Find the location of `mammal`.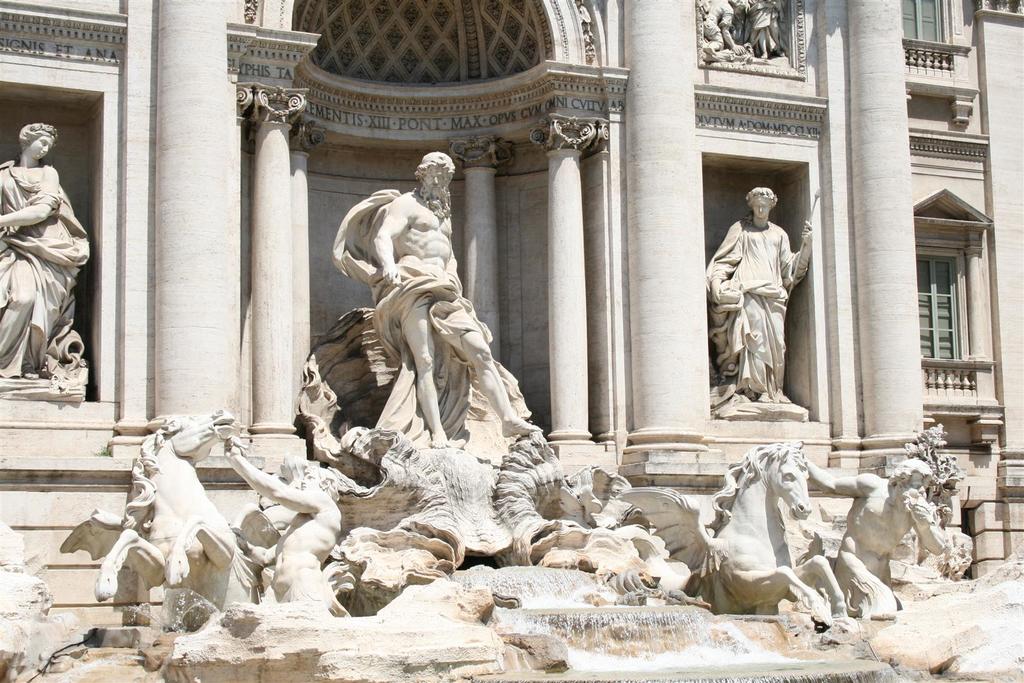
Location: bbox=[621, 441, 842, 629].
